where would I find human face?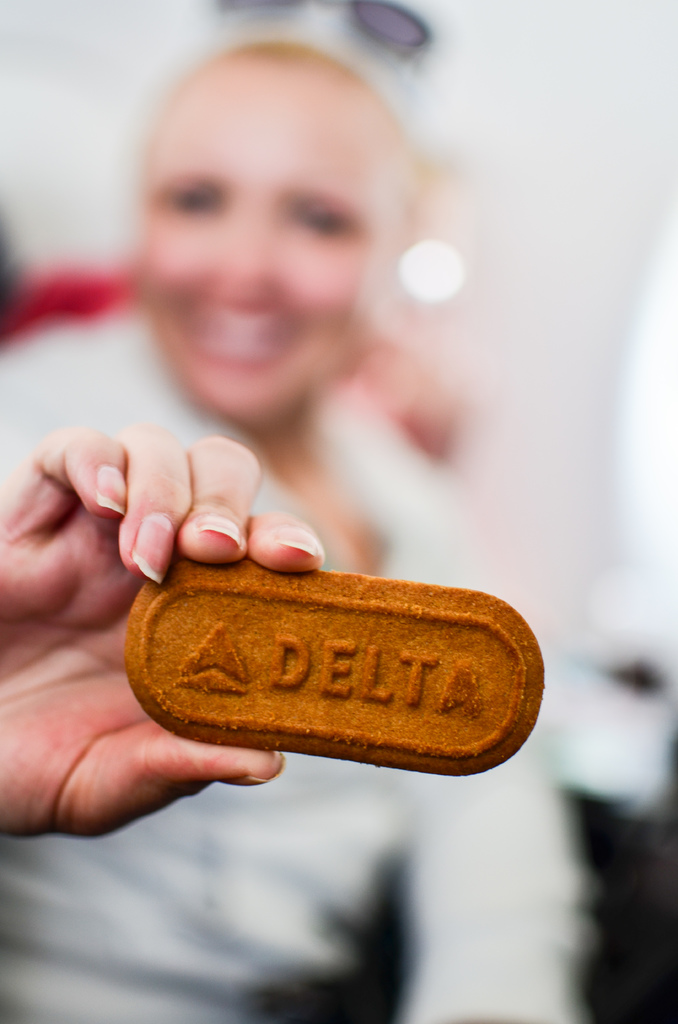
At (left=127, top=74, right=424, bottom=426).
